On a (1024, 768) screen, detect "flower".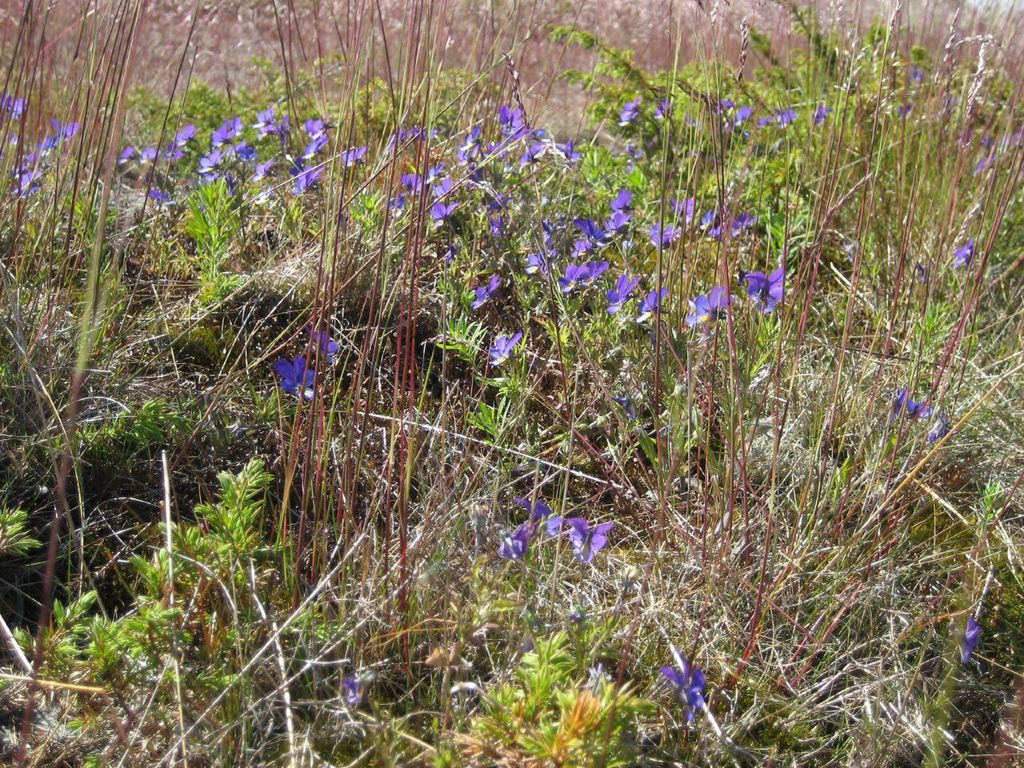
[left=648, top=290, right=684, bottom=328].
